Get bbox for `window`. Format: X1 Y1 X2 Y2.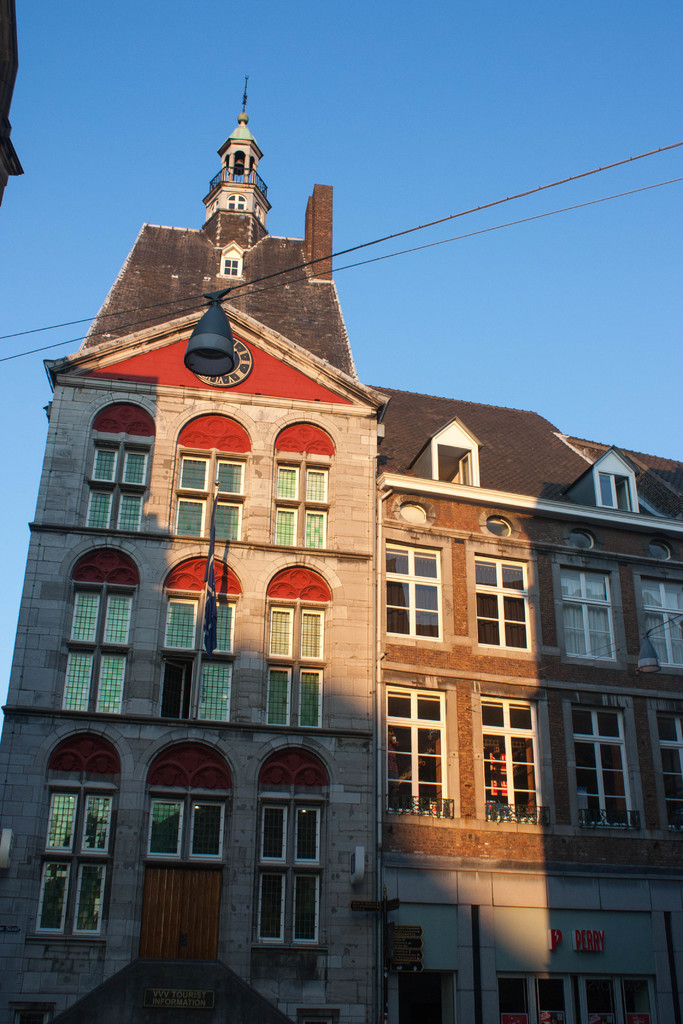
383 685 448 818.
